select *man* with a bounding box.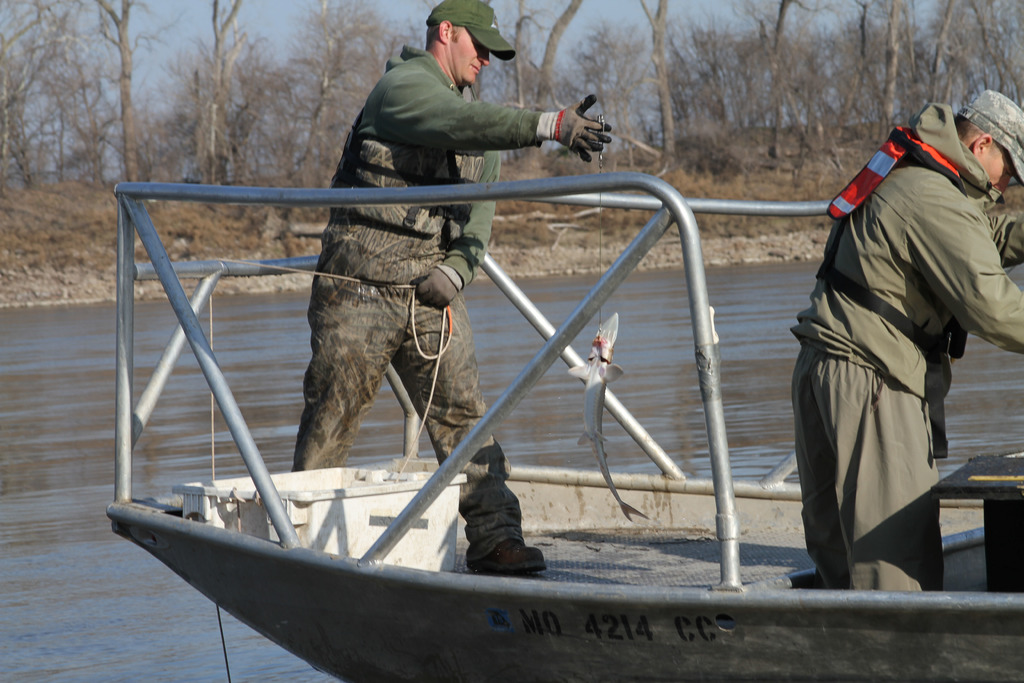
{"left": 785, "top": 88, "right": 1000, "bottom": 631}.
